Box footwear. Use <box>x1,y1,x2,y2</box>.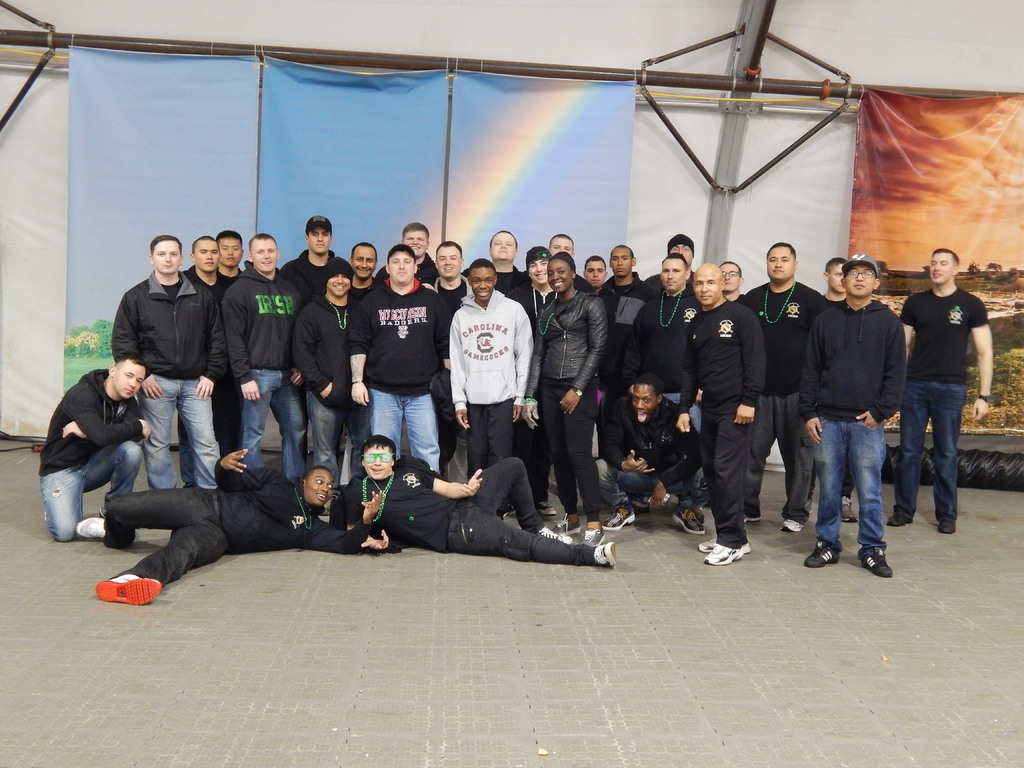
<box>604,503,641,531</box>.
